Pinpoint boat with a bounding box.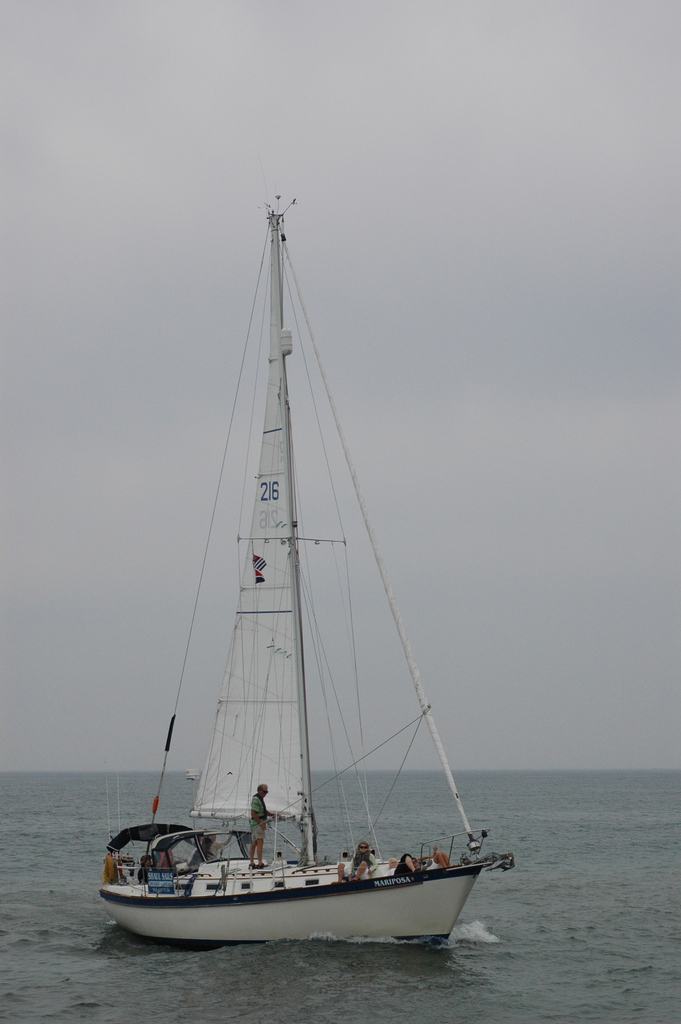
[97,253,514,966].
